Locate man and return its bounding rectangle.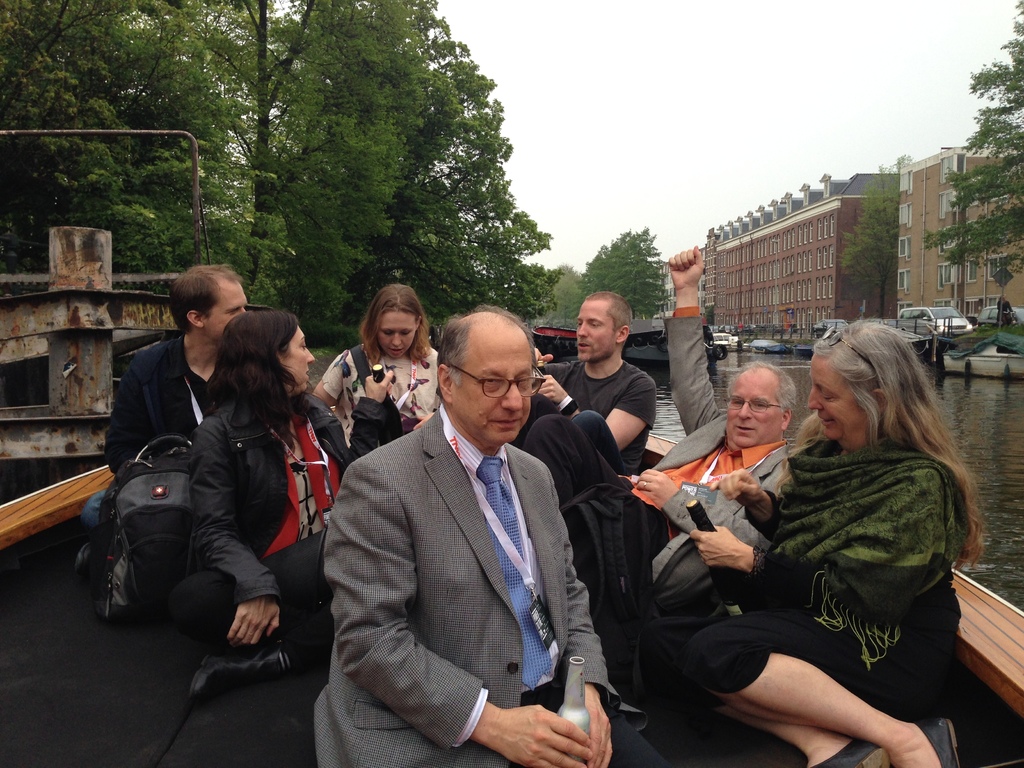
x1=317 y1=292 x2=615 y2=762.
